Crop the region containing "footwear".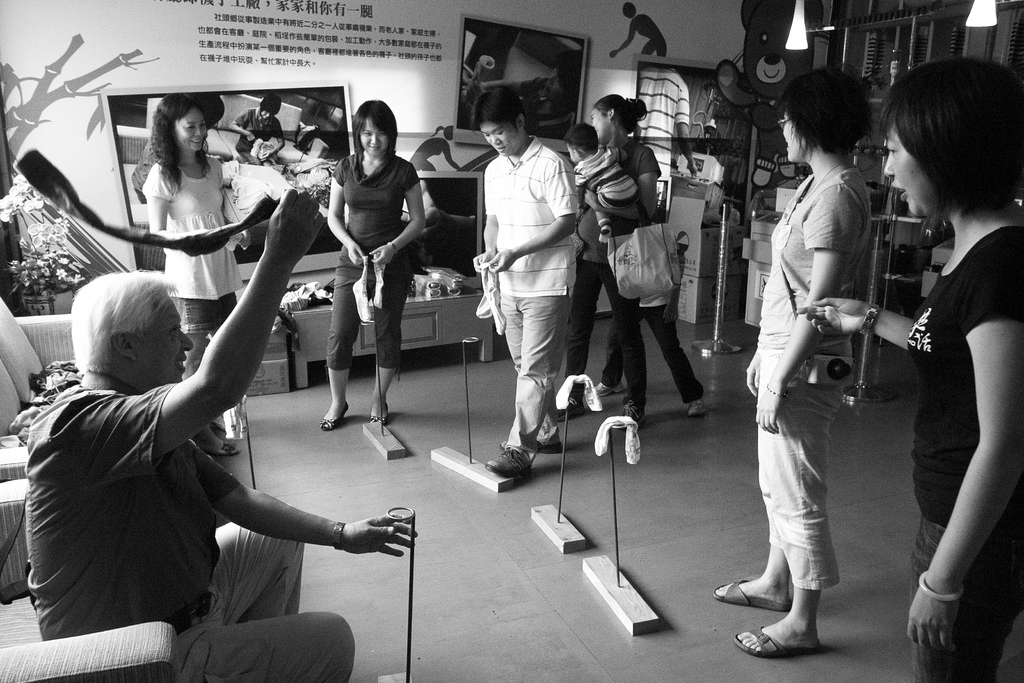
Crop region: bbox(711, 572, 794, 609).
